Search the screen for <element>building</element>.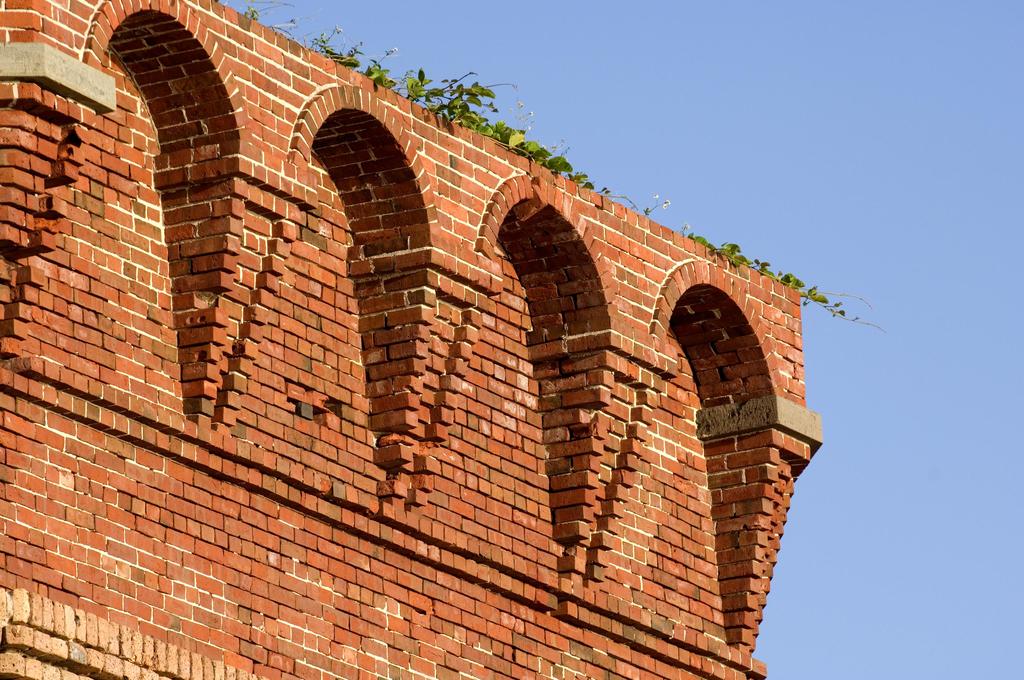
Found at {"left": 0, "top": 0, "right": 824, "bottom": 679}.
